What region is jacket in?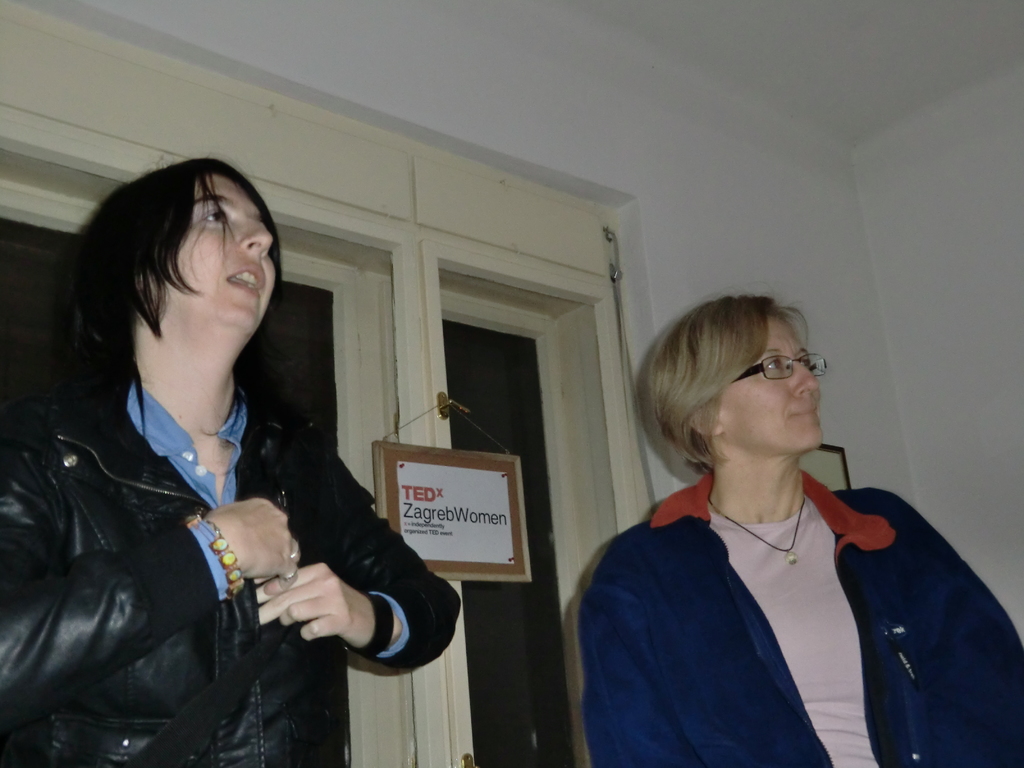
(580, 471, 1023, 767).
